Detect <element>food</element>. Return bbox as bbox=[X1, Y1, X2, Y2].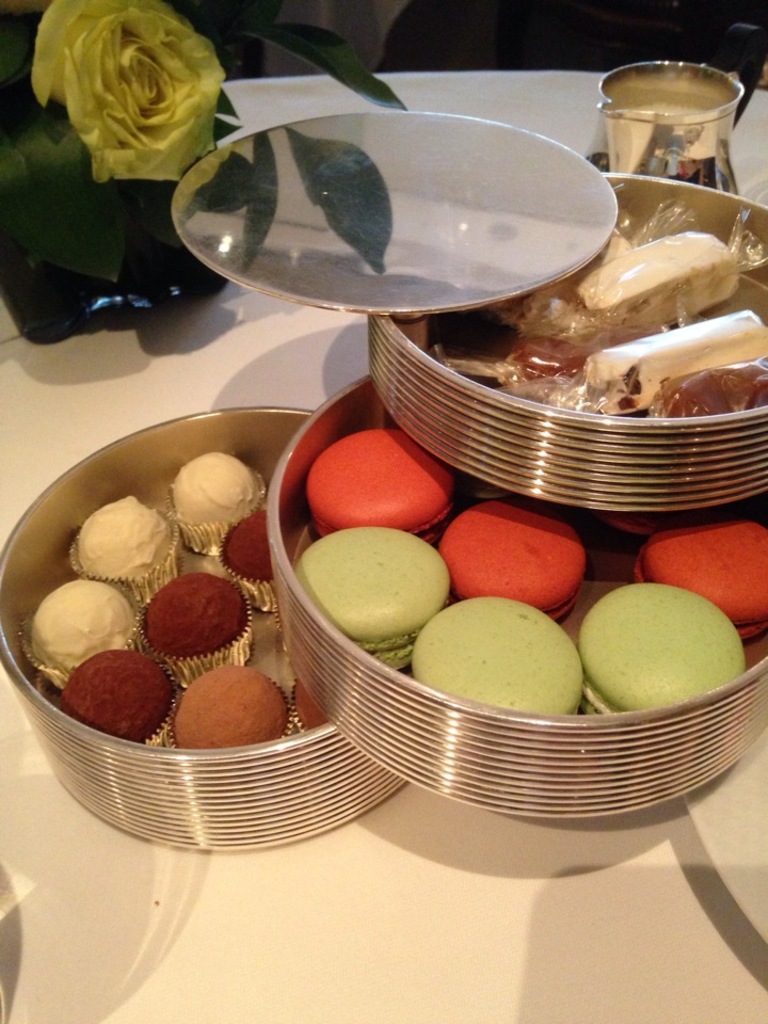
bbox=[23, 574, 138, 675].
